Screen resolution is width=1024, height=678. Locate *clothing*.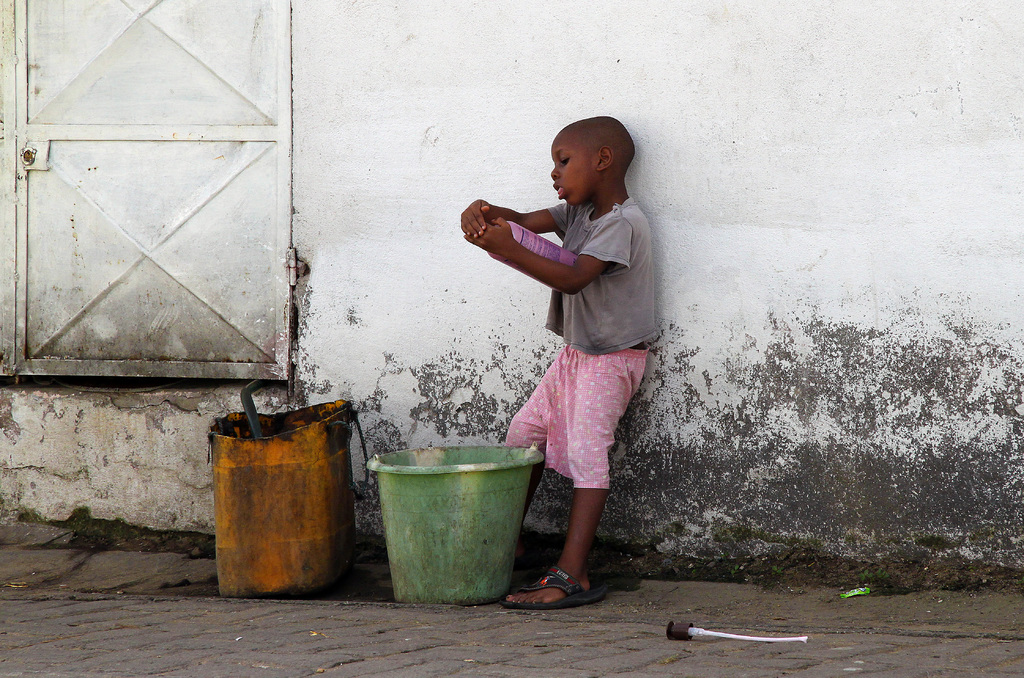
486, 149, 644, 515.
